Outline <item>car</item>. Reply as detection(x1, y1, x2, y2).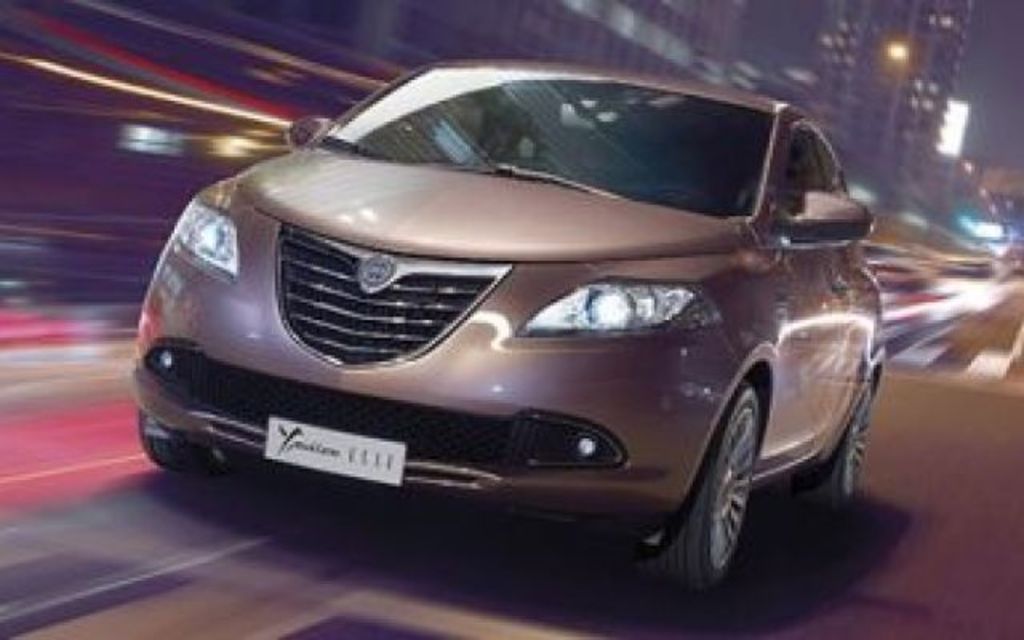
detection(126, 54, 915, 586).
